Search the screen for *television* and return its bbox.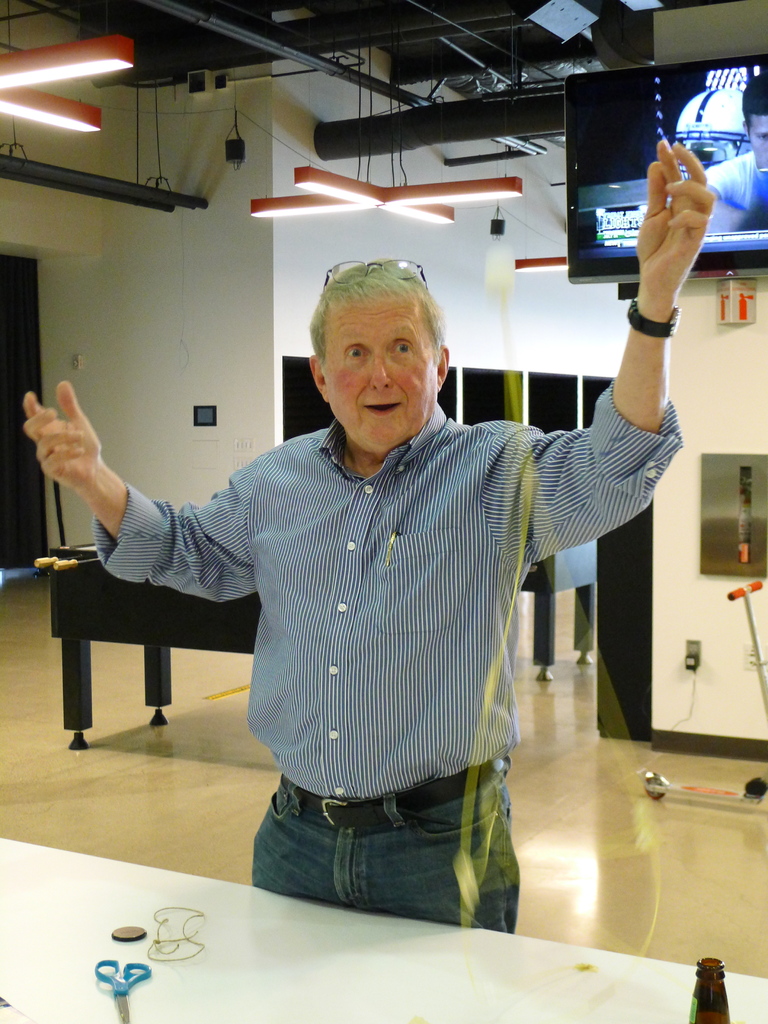
Found: select_region(565, 47, 767, 281).
